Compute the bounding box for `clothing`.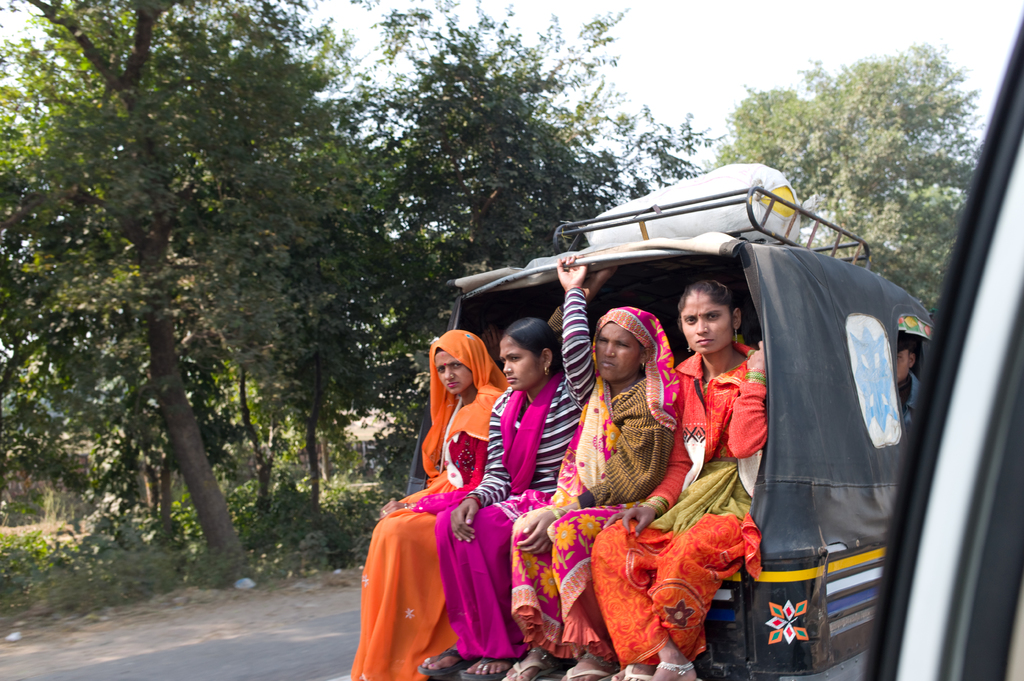
x1=420 y1=293 x2=603 y2=662.
